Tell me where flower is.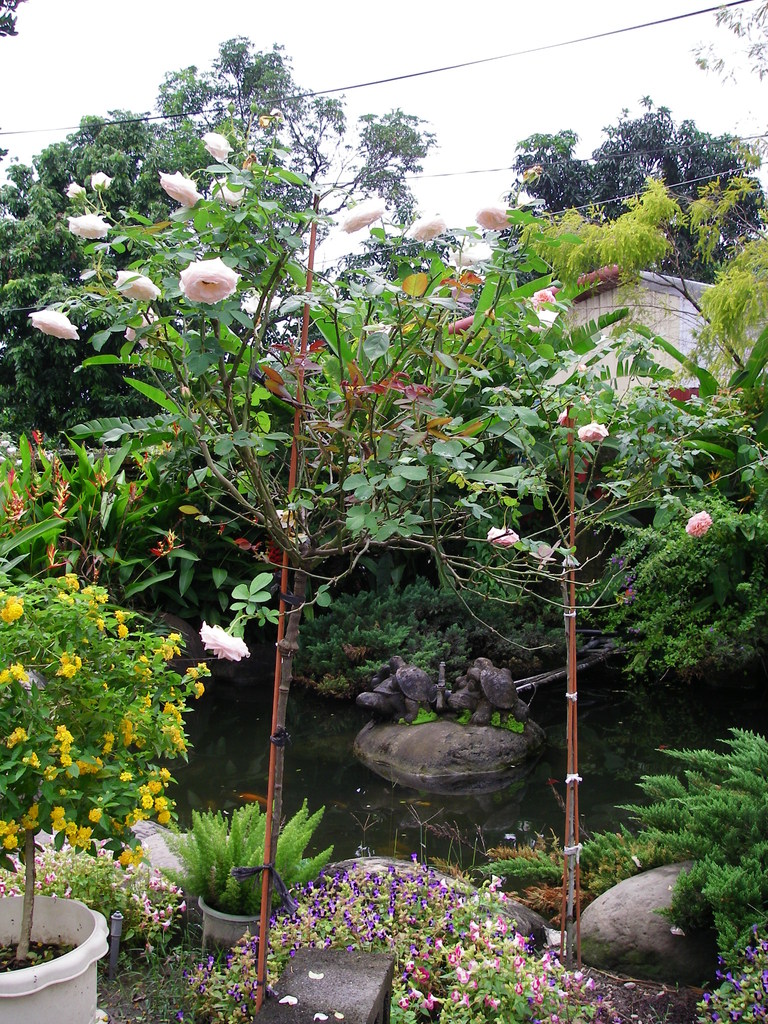
flower is at BBox(23, 748, 41, 771).
